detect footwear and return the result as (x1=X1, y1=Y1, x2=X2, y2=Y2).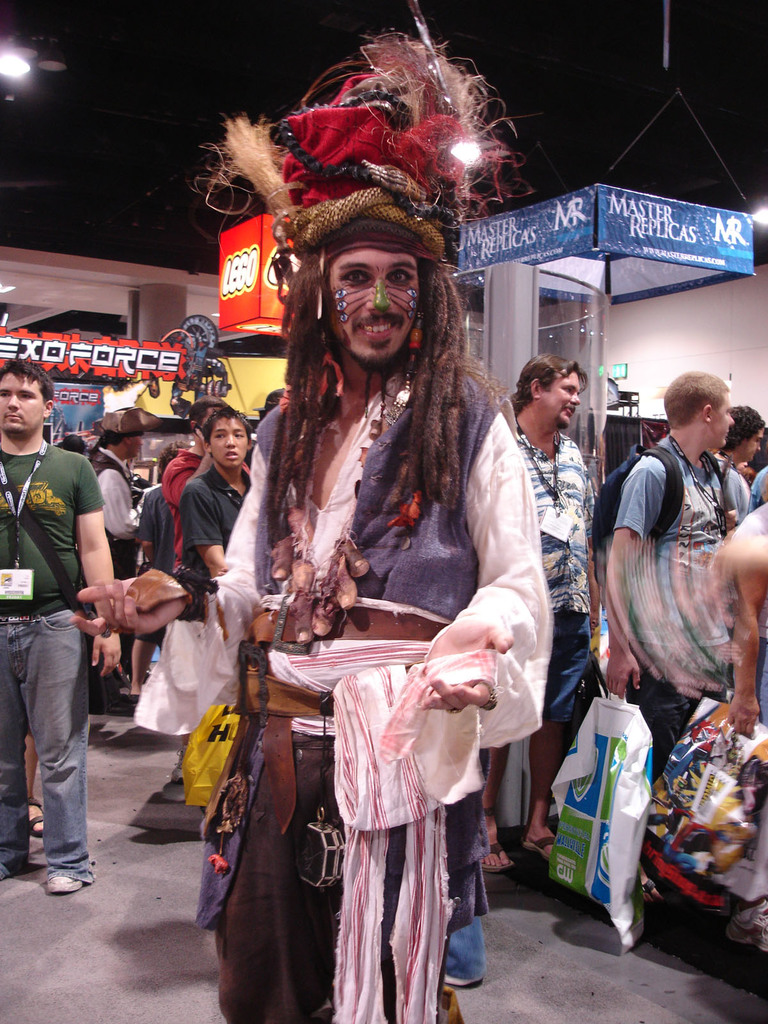
(x1=517, y1=826, x2=573, y2=860).
